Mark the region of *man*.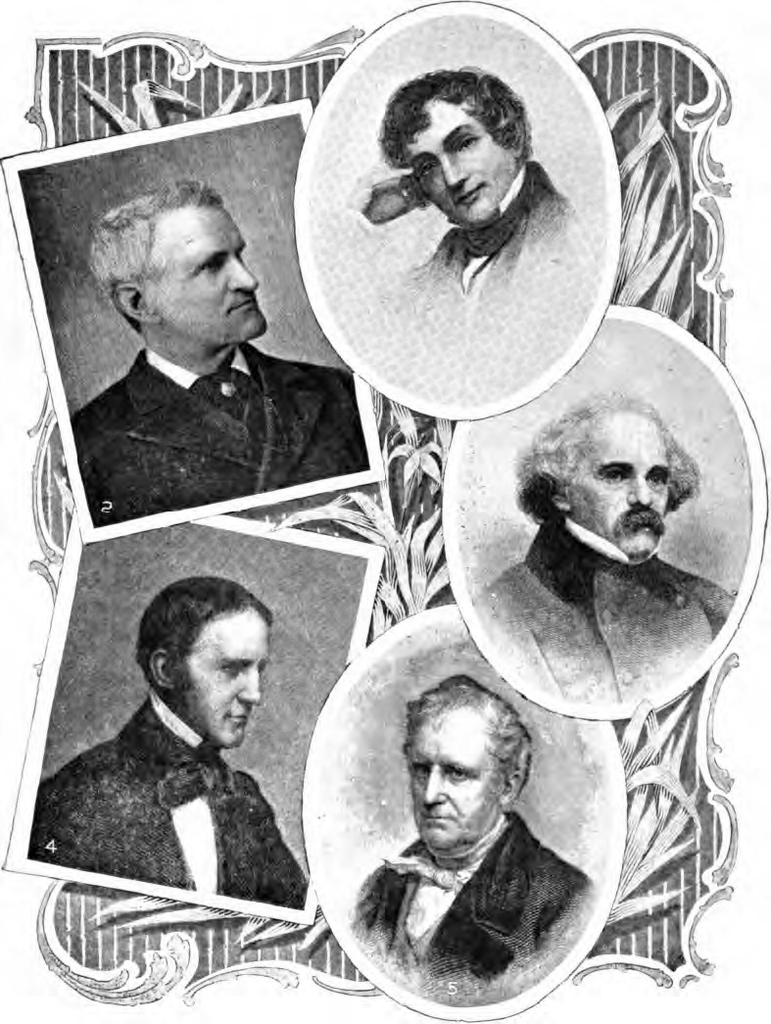
Region: box(470, 390, 731, 708).
